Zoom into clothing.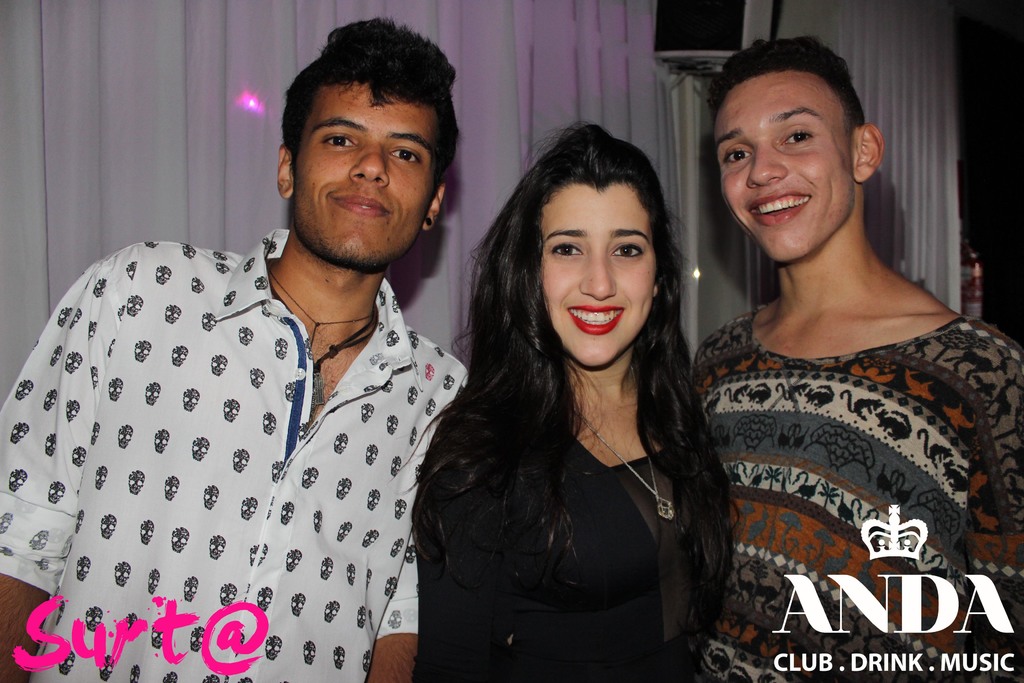
Zoom target: BBox(416, 423, 732, 682).
